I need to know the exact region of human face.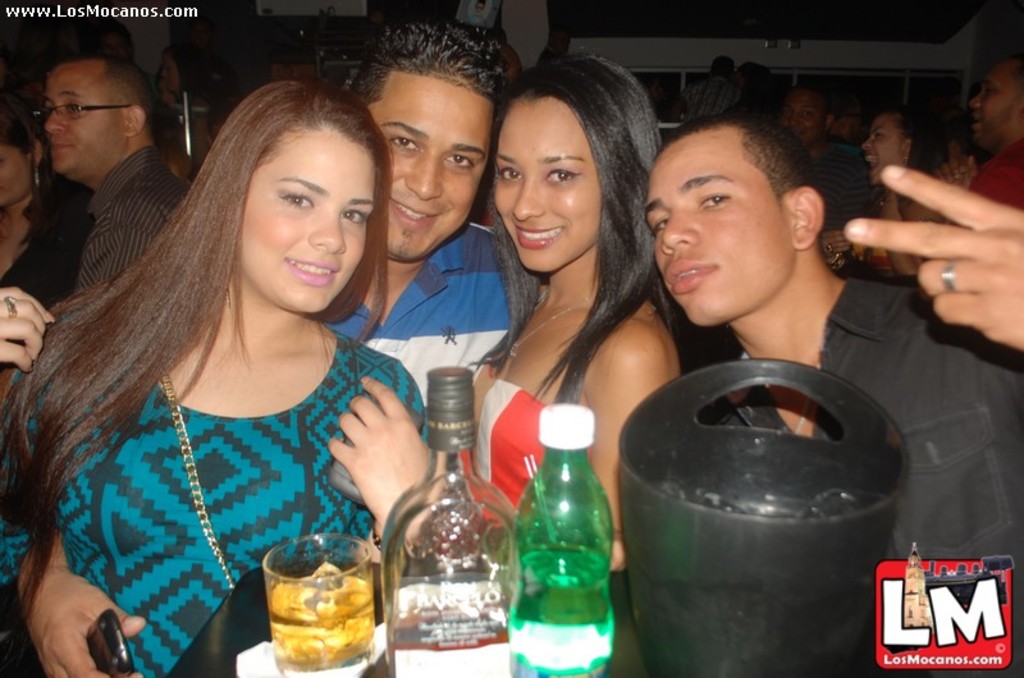
Region: pyautogui.locateOnScreen(969, 60, 1023, 139).
